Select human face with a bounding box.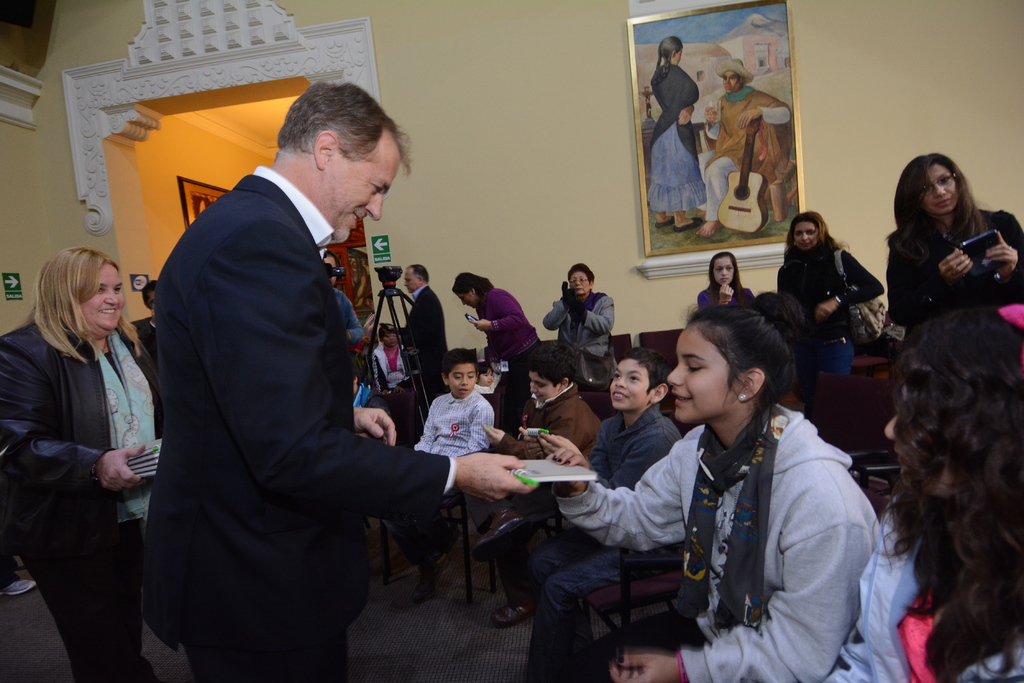
[611, 358, 647, 406].
